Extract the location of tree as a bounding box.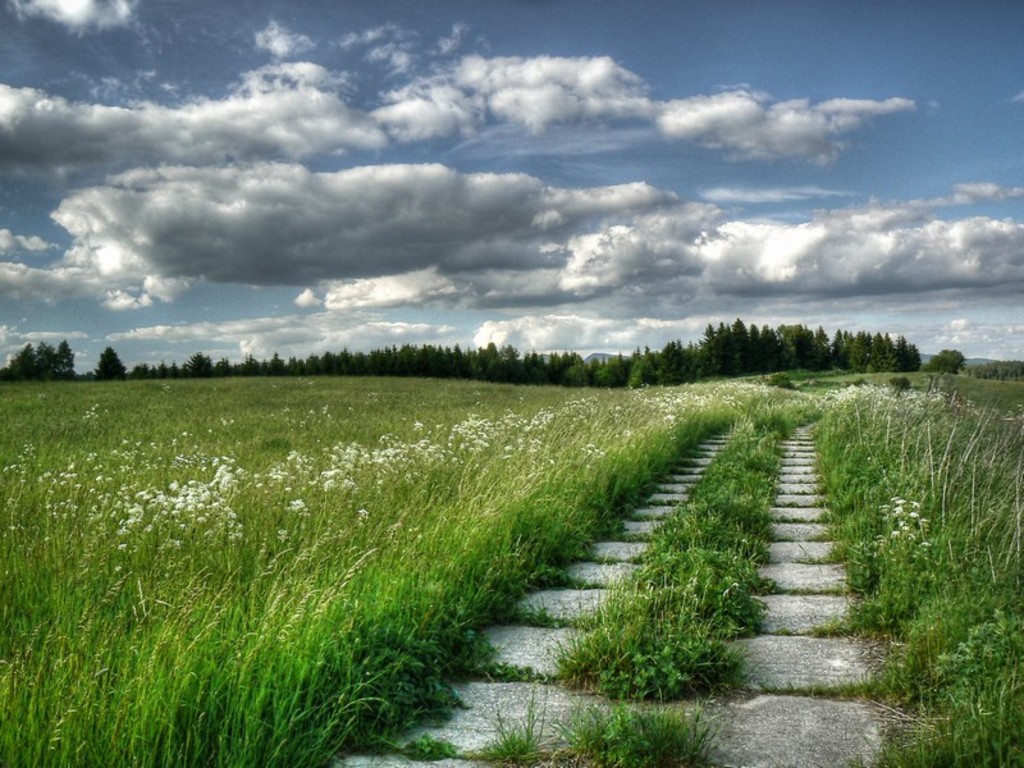
(left=920, top=344, right=969, bottom=378).
